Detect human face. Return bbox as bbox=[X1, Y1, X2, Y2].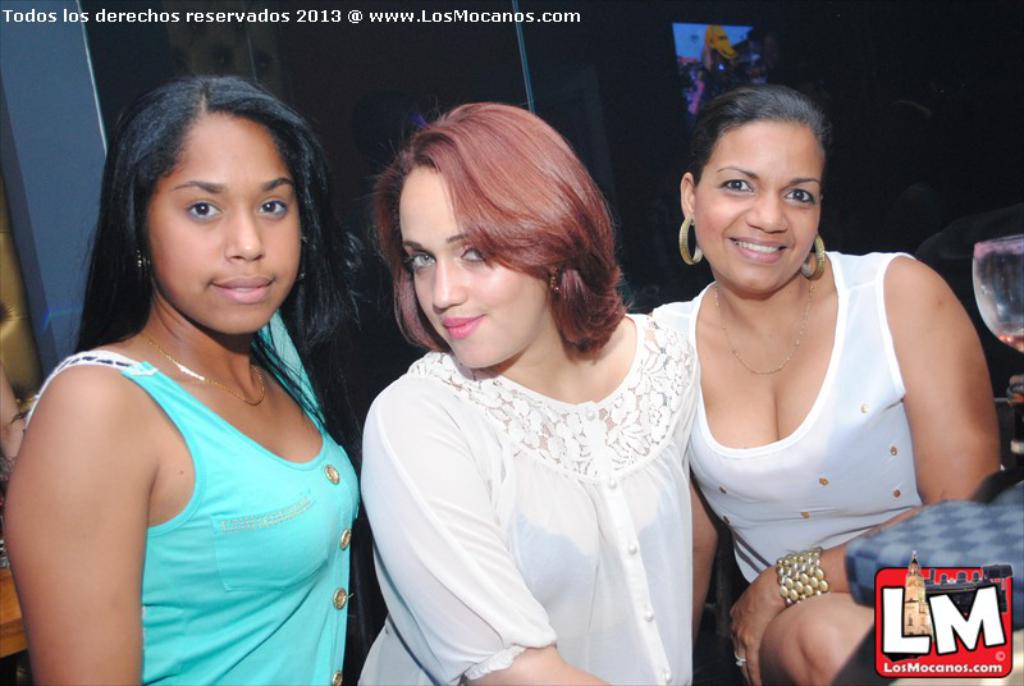
bbox=[125, 105, 302, 335].
